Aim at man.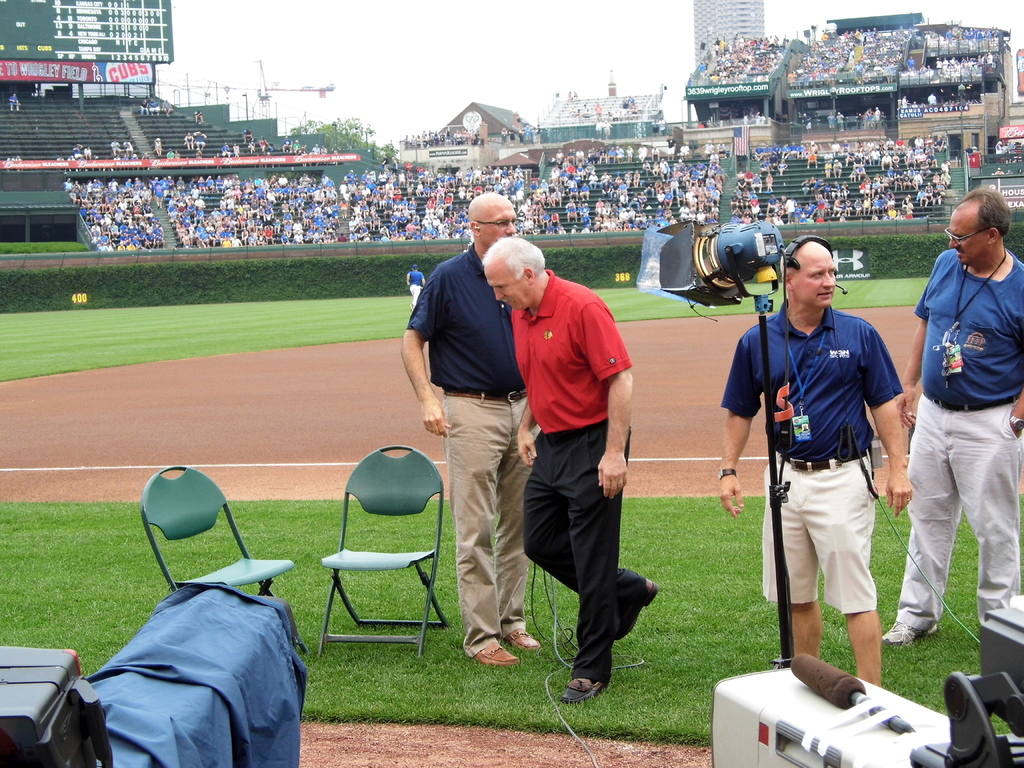
Aimed at 595/119/604/141.
